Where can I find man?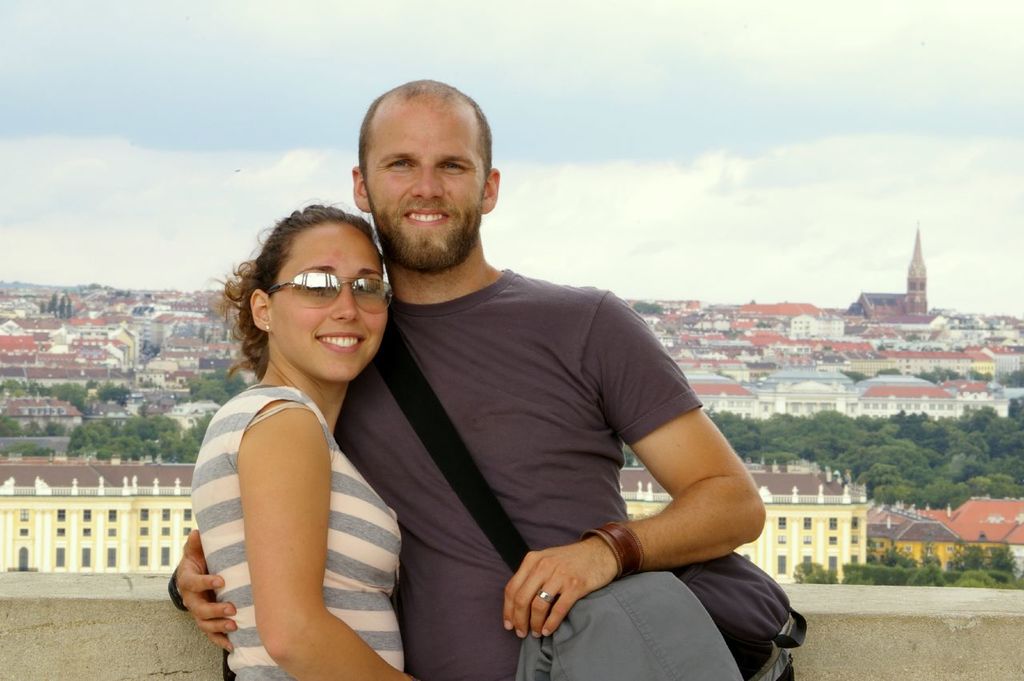
You can find it at {"x1": 176, "y1": 135, "x2": 660, "y2": 675}.
